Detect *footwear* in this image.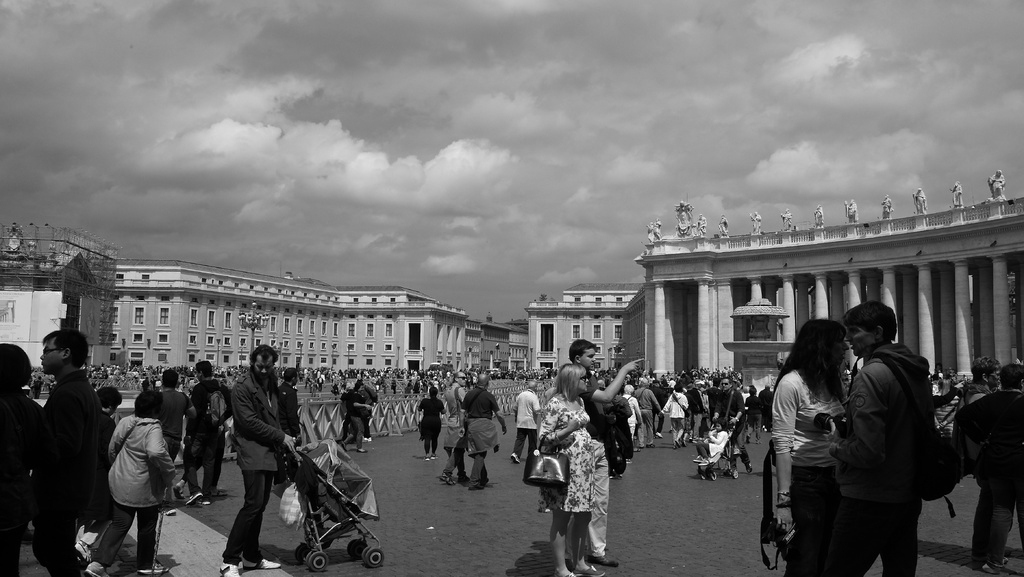
Detection: x1=436 y1=473 x2=455 y2=484.
